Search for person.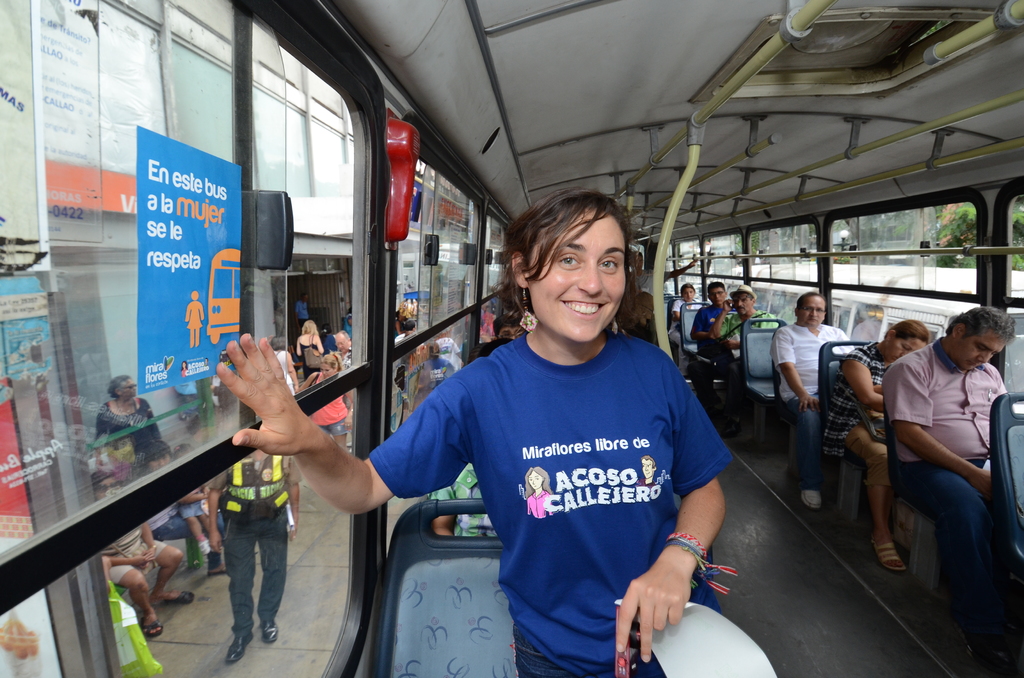
Found at (left=176, top=476, right=226, bottom=554).
